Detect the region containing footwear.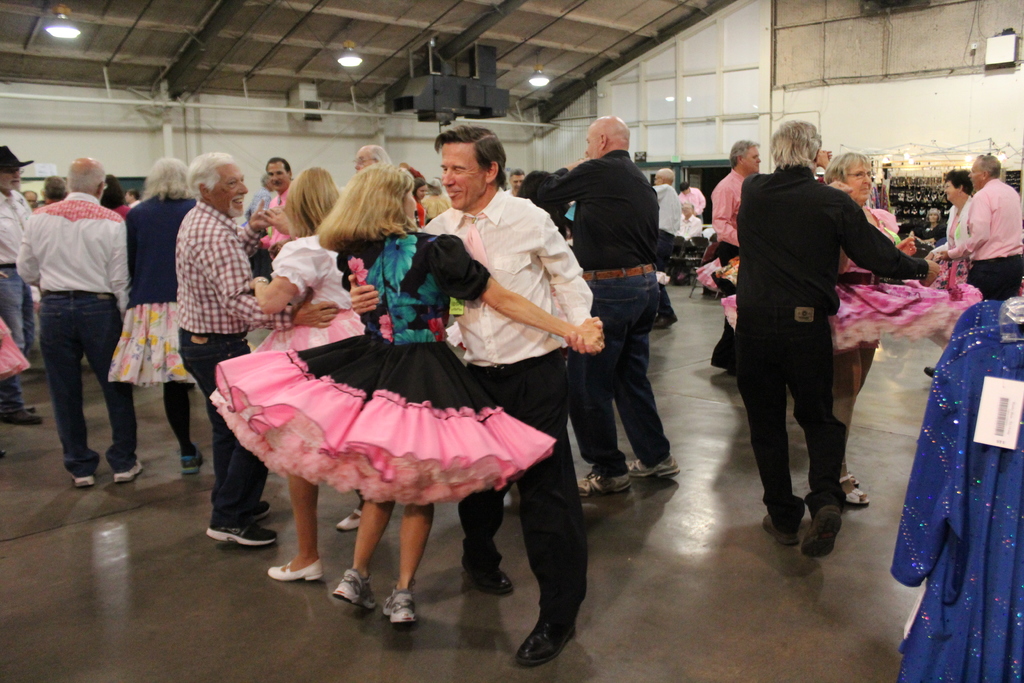
x1=758 y1=513 x2=796 y2=548.
